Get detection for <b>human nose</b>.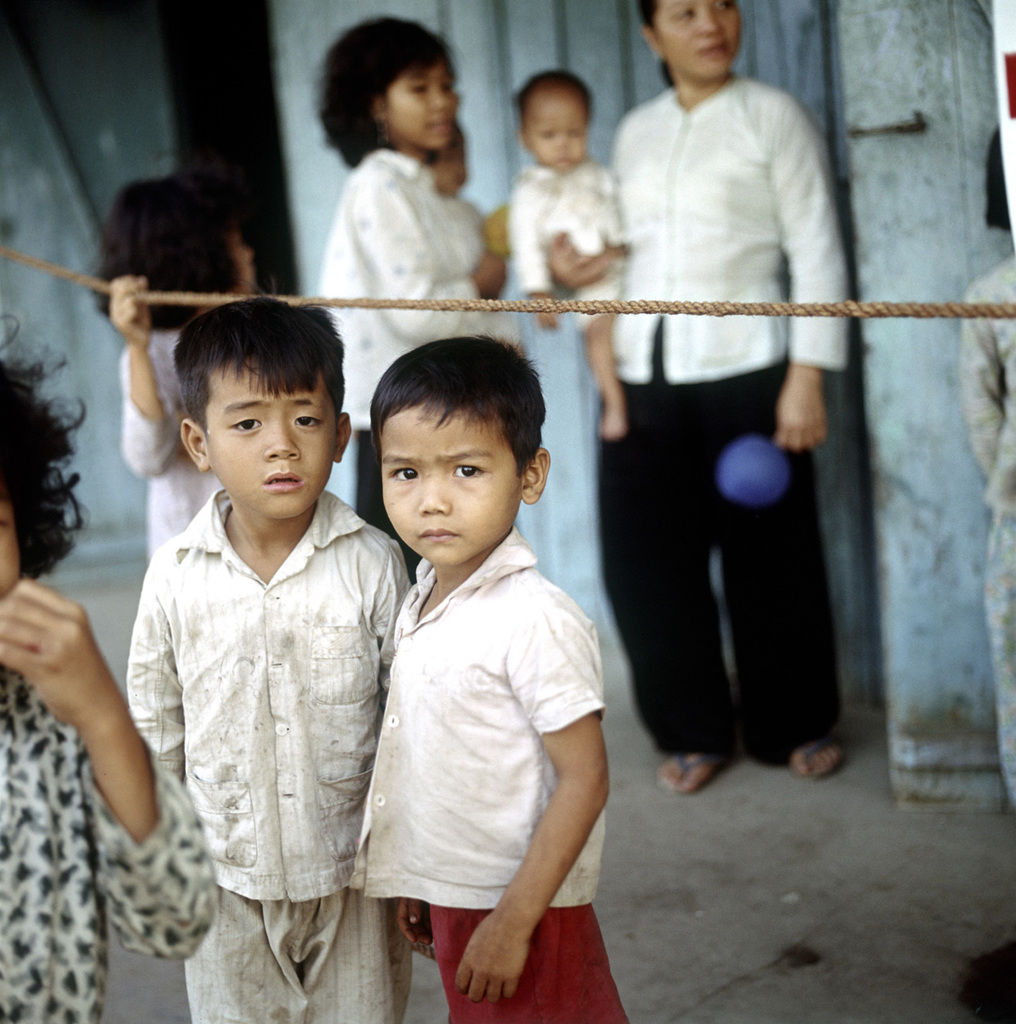
Detection: (414,473,449,512).
